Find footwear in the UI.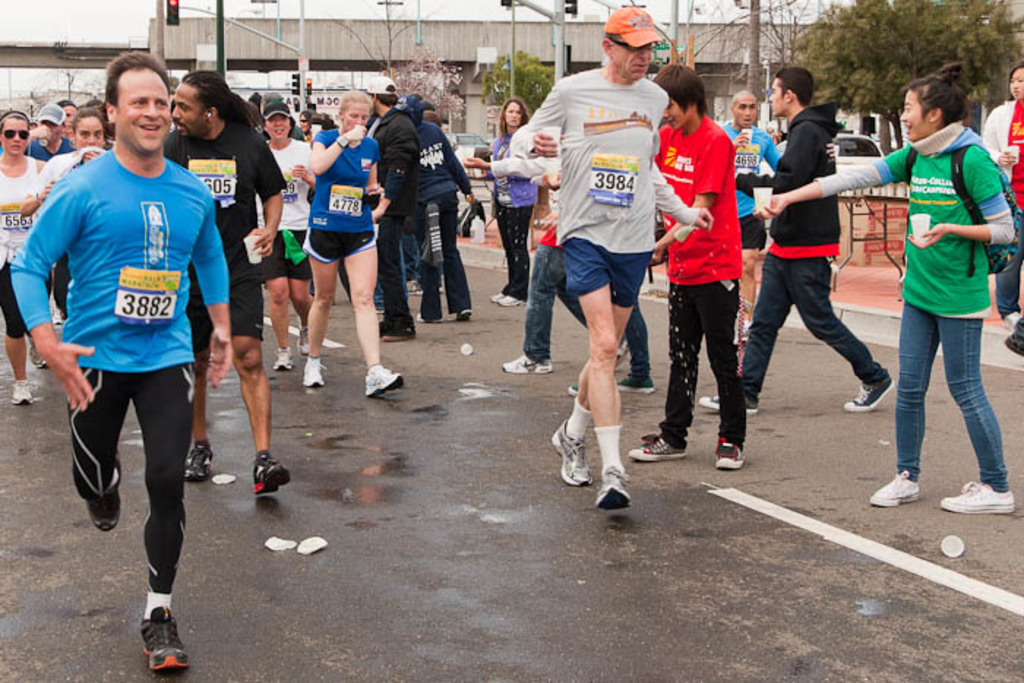
UI element at bbox=[487, 293, 499, 301].
